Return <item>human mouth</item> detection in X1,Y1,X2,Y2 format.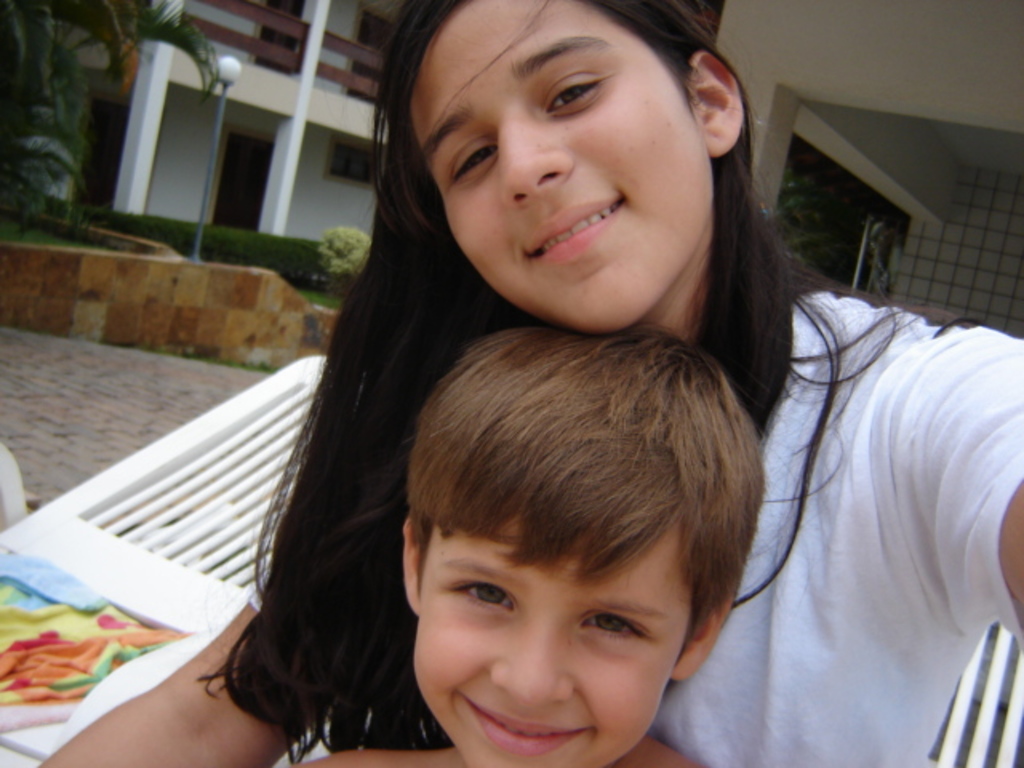
456,698,581,755.
